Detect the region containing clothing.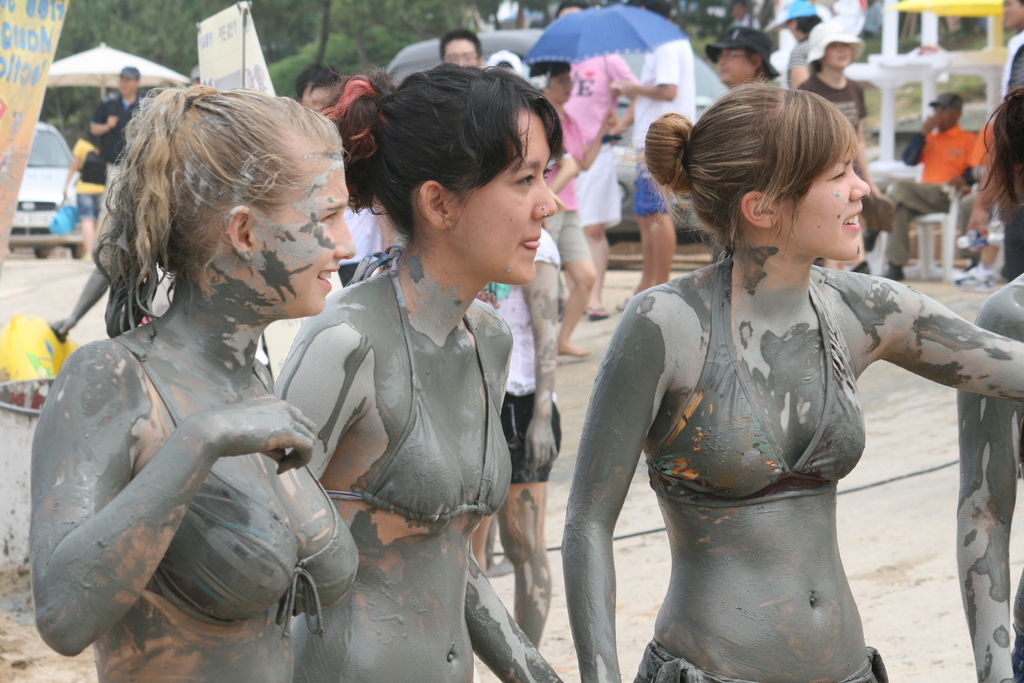
BBox(79, 95, 161, 214).
